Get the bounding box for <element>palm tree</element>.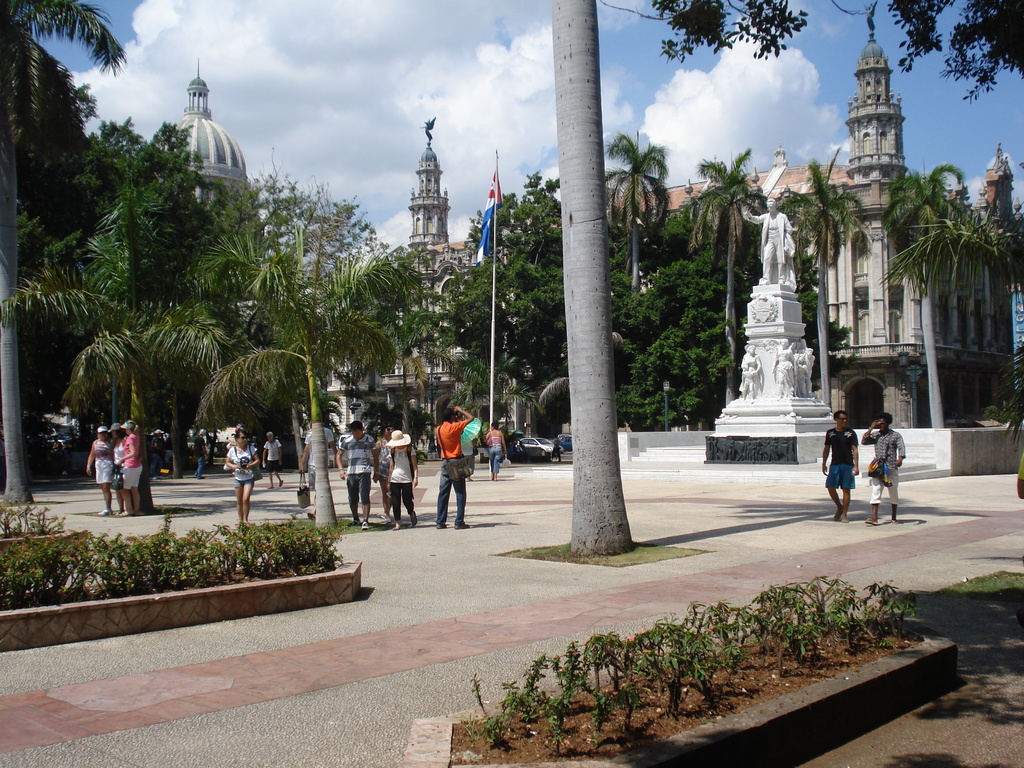
region(196, 214, 422, 543).
